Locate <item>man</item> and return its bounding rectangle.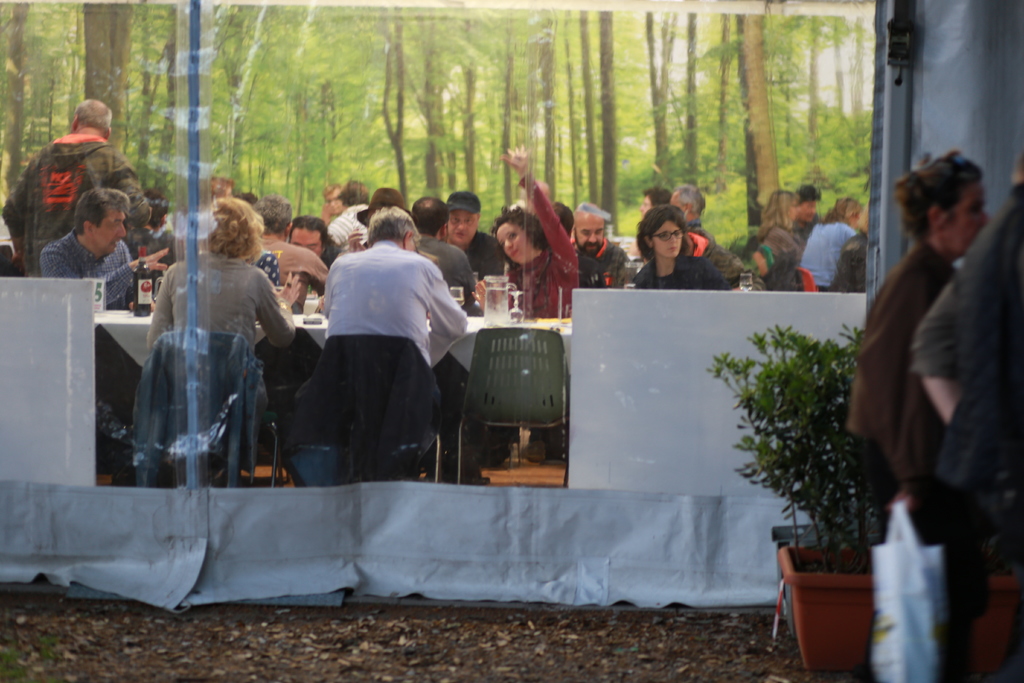
[x1=569, y1=204, x2=636, y2=281].
